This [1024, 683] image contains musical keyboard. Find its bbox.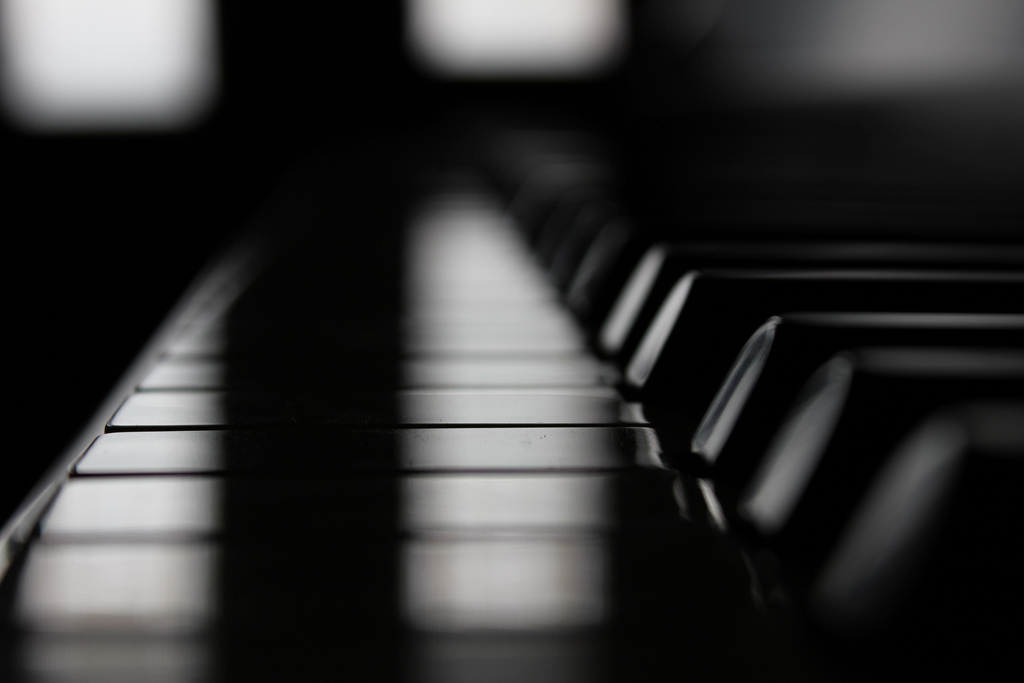
box(9, 45, 1023, 682).
